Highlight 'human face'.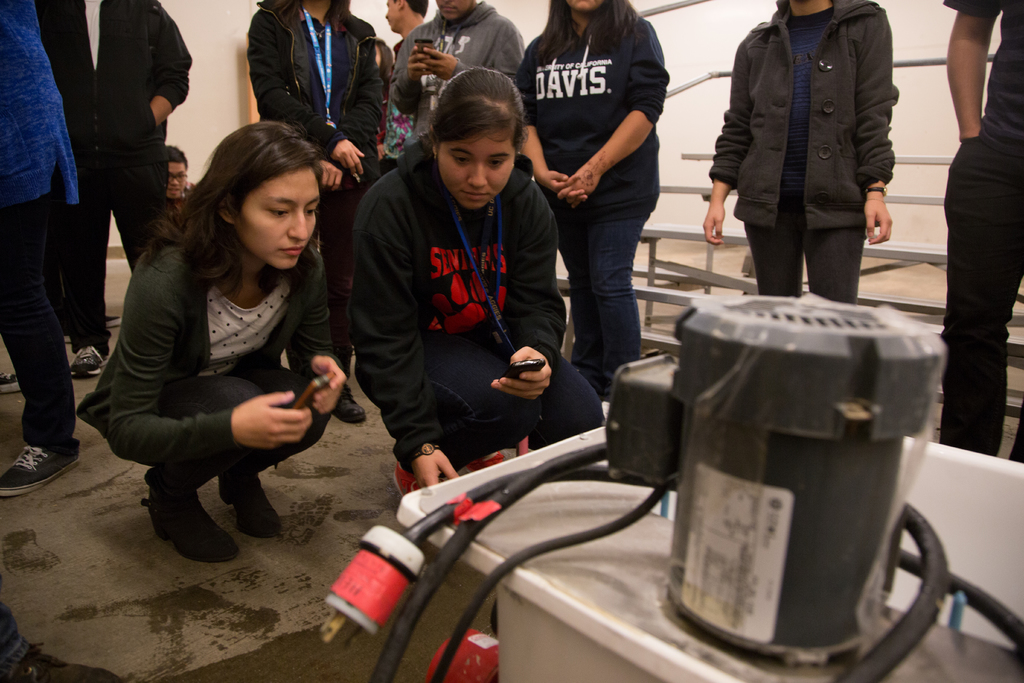
Highlighted region: [168, 162, 188, 194].
